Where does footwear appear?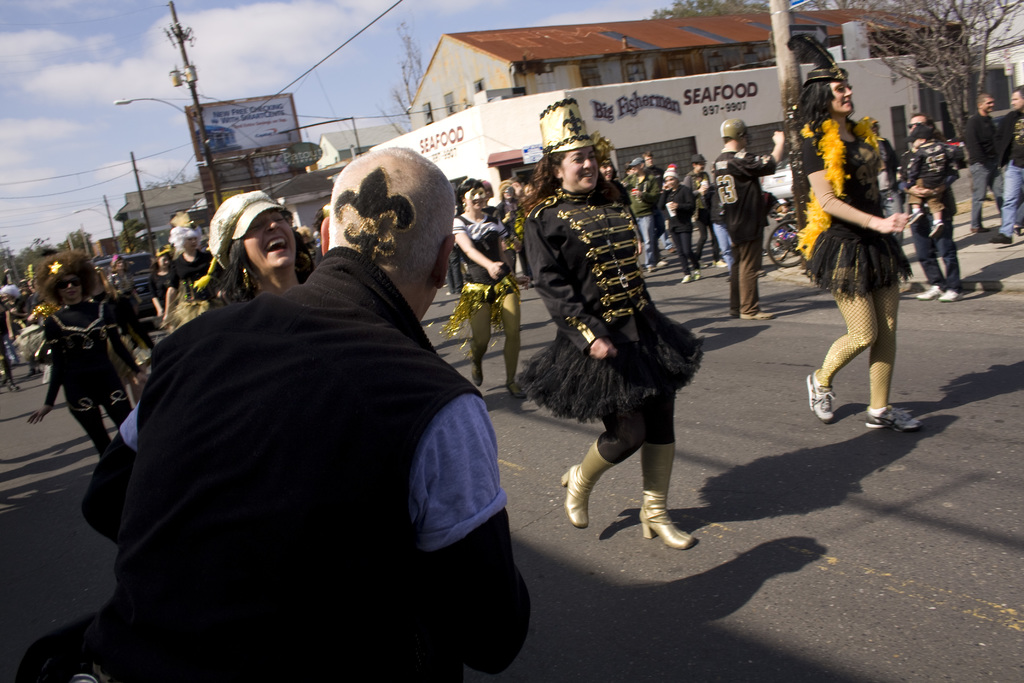
Appears at <box>862,404,925,437</box>.
